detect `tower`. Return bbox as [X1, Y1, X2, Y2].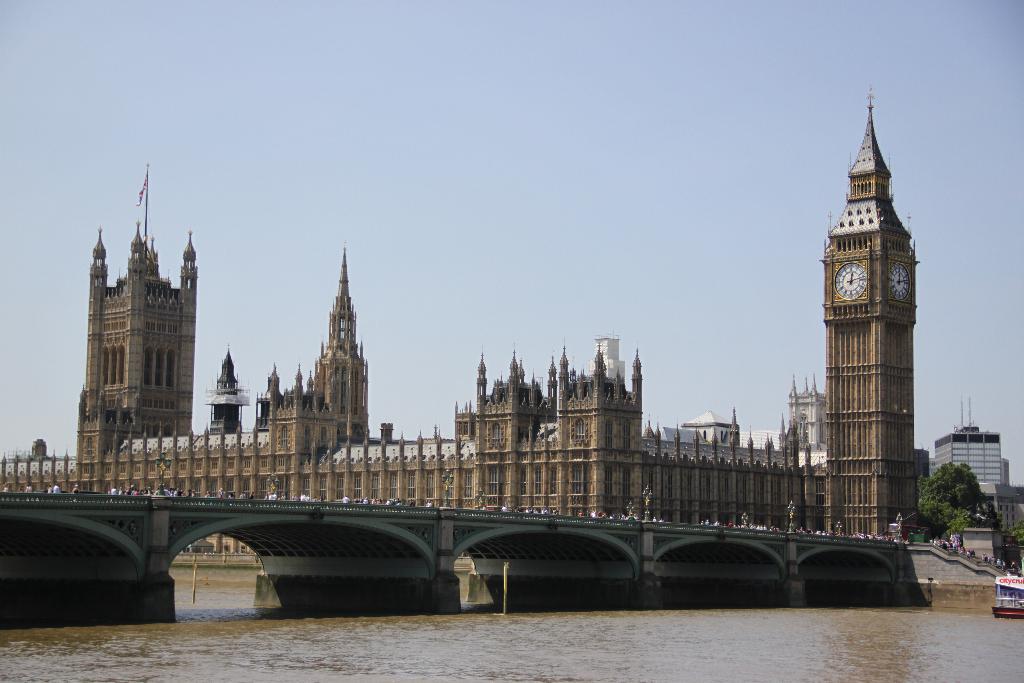
[938, 399, 1016, 504].
